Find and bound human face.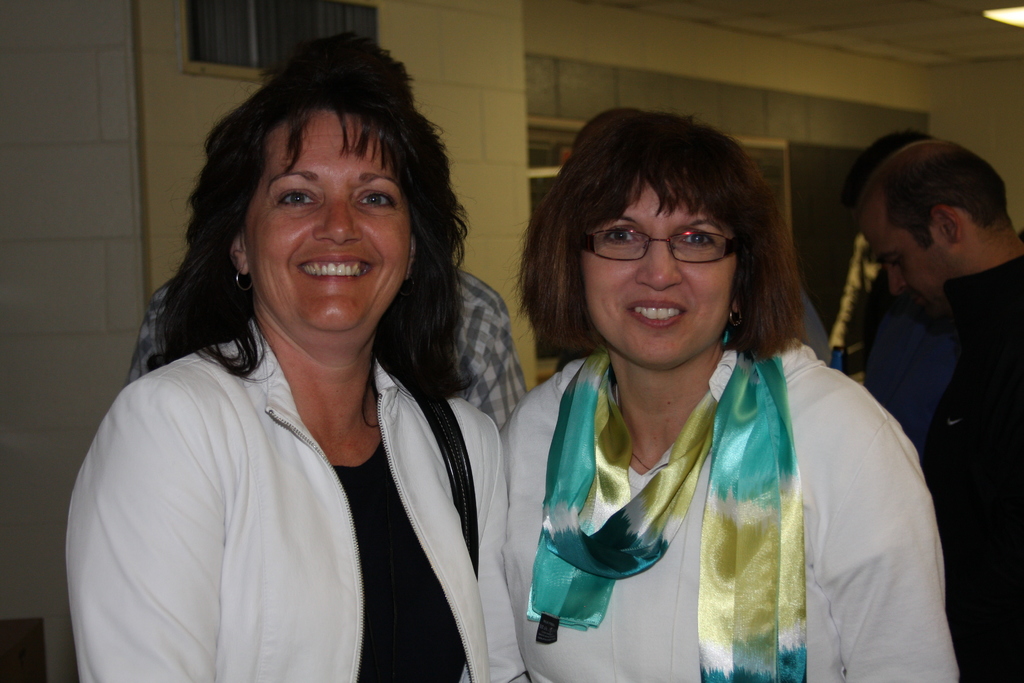
Bound: rect(855, 208, 948, 320).
